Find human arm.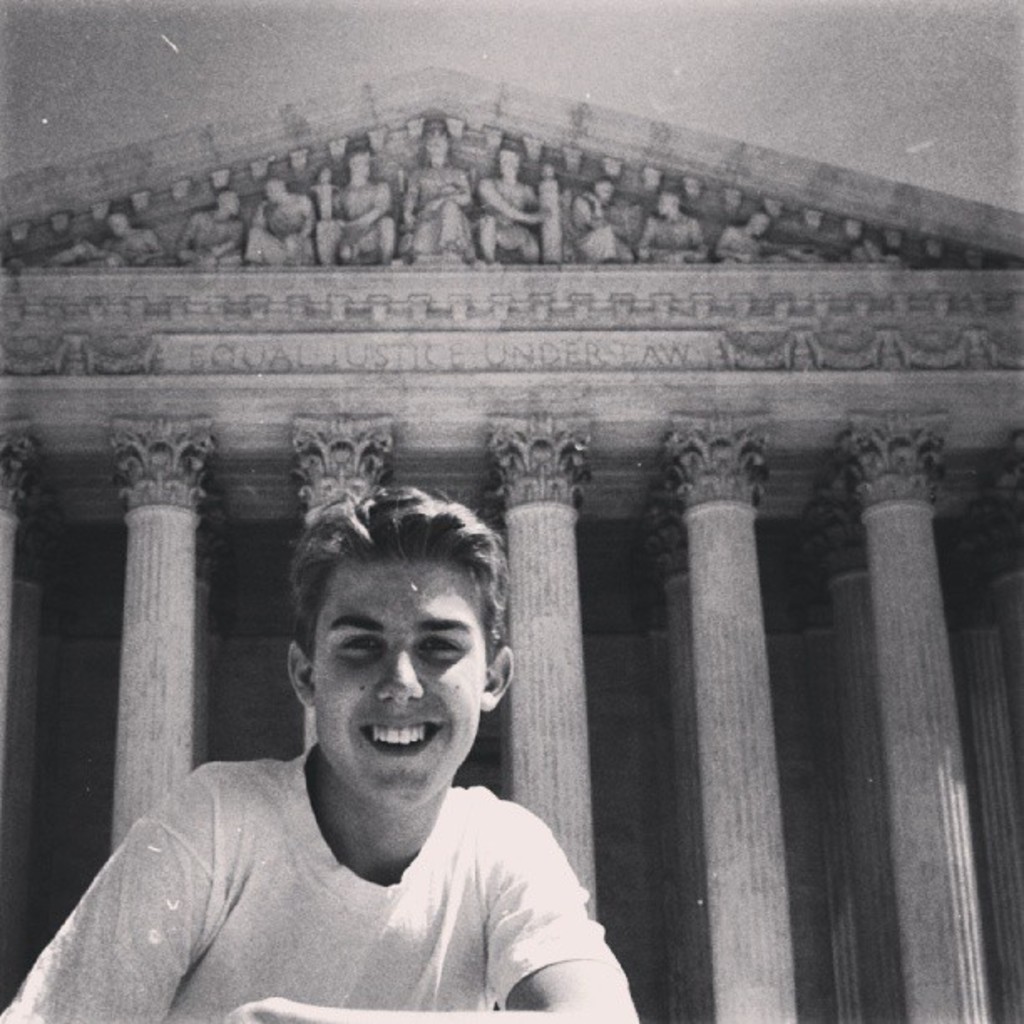
[left=224, top=793, right=641, bottom=1022].
